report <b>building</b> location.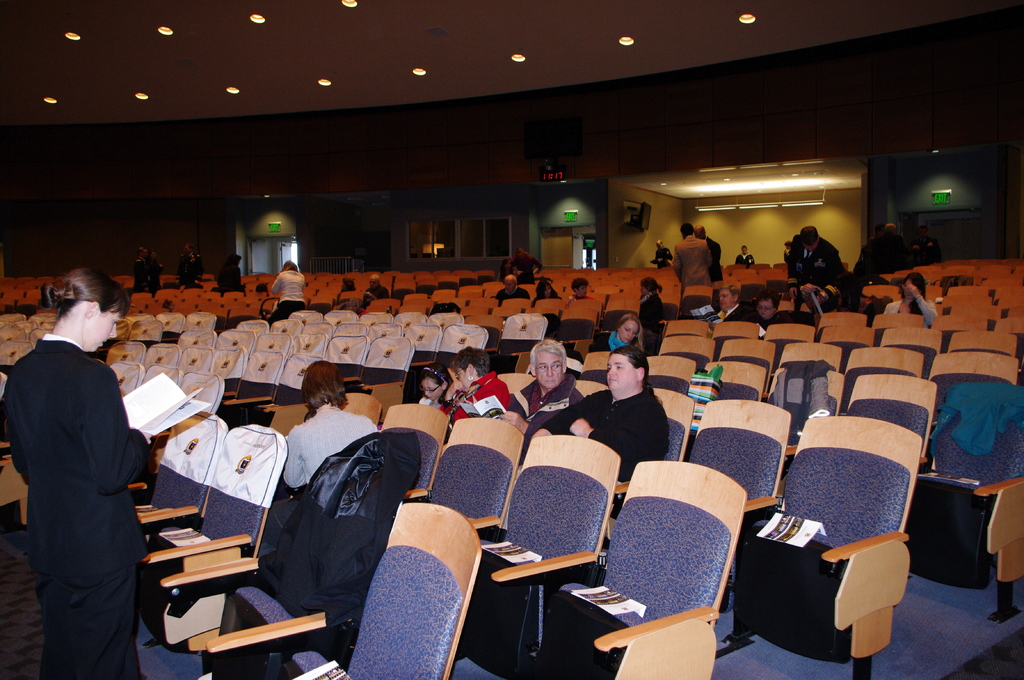
Report: [x1=0, y1=0, x2=1023, y2=679].
